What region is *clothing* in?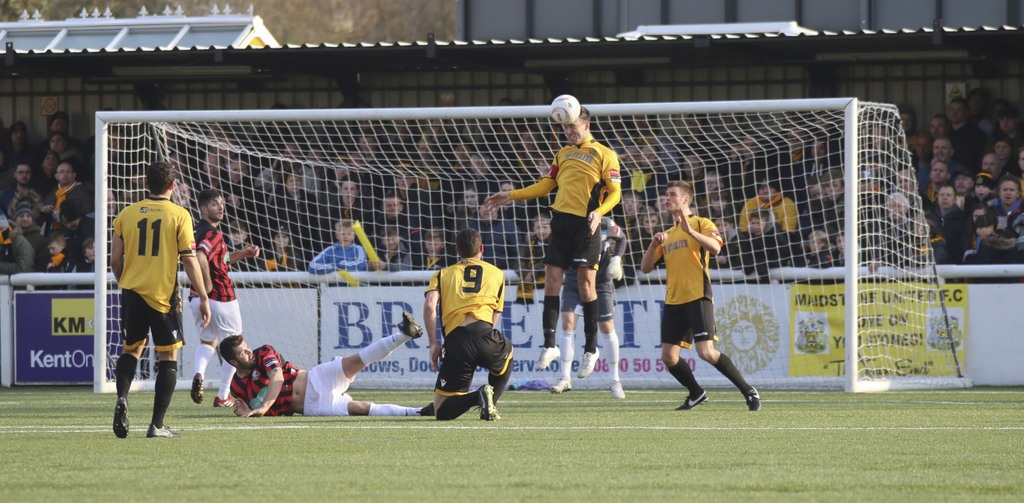
(552, 211, 612, 331).
